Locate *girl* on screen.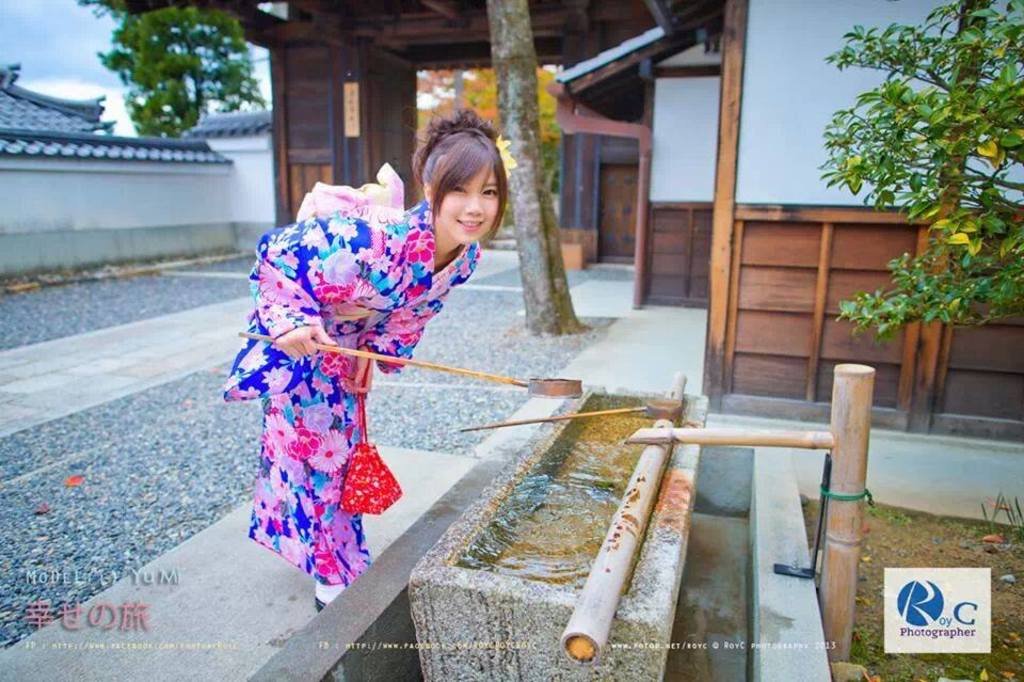
On screen at [x1=222, y1=113, x2=511, y2=616].
